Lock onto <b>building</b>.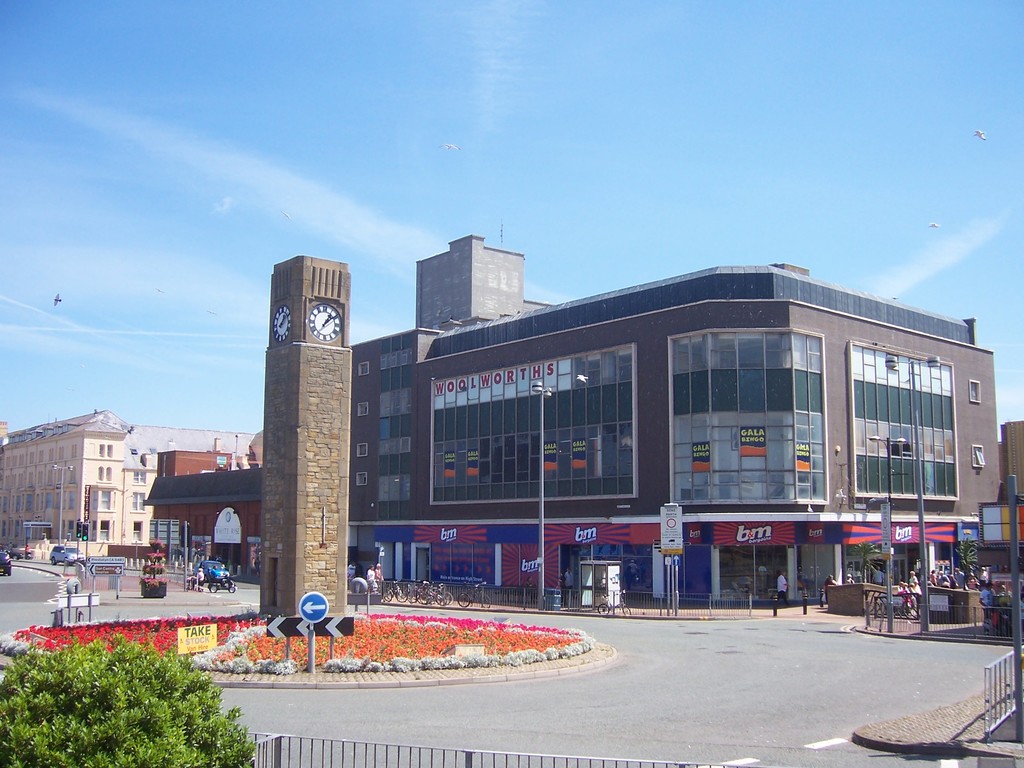
Locked: region(140, 435, 262, 585).
